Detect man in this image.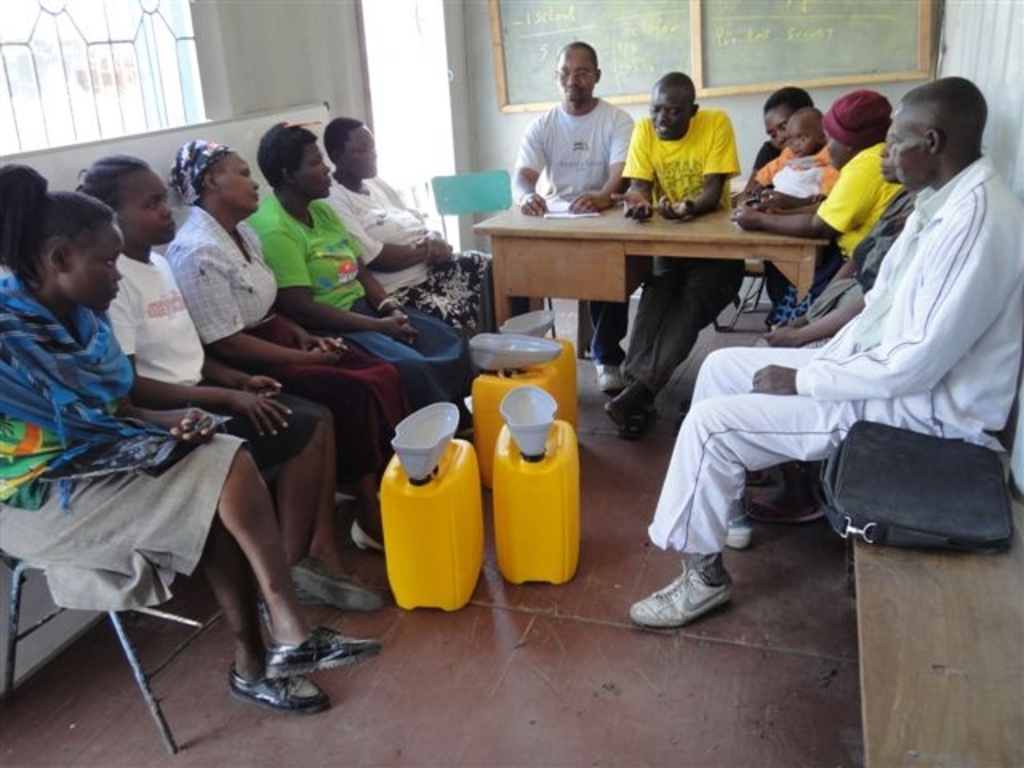
Detection: l=504, t=43, r=632, b=392.
